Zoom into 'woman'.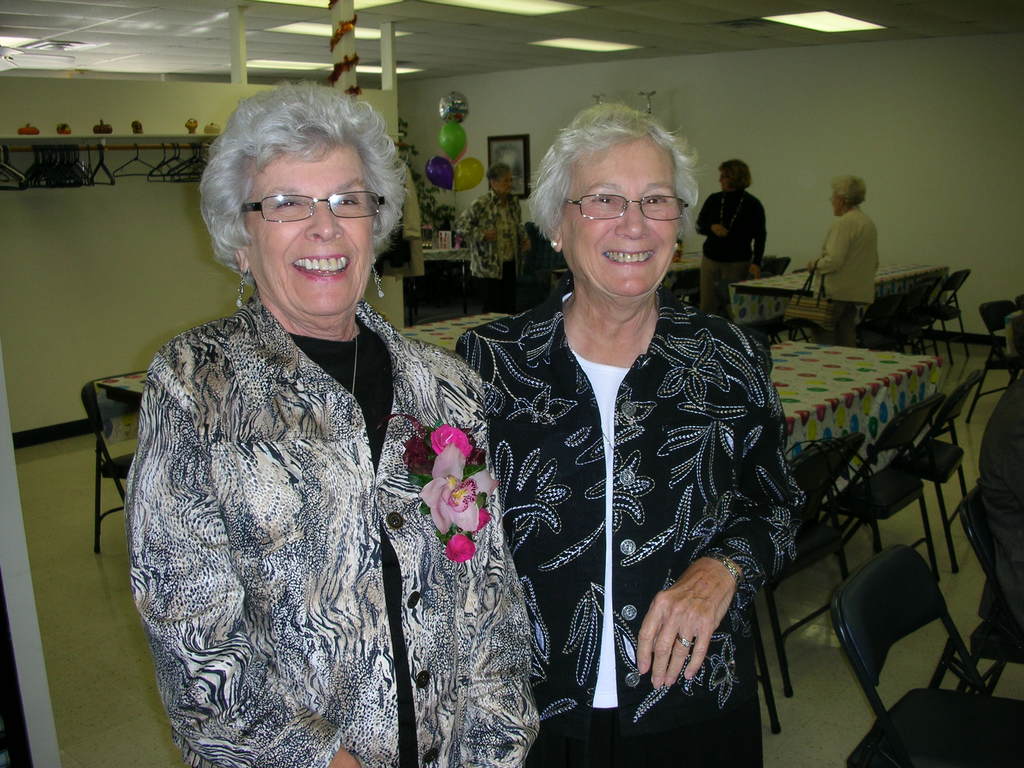
Zoom target: 687:157:763:314.
